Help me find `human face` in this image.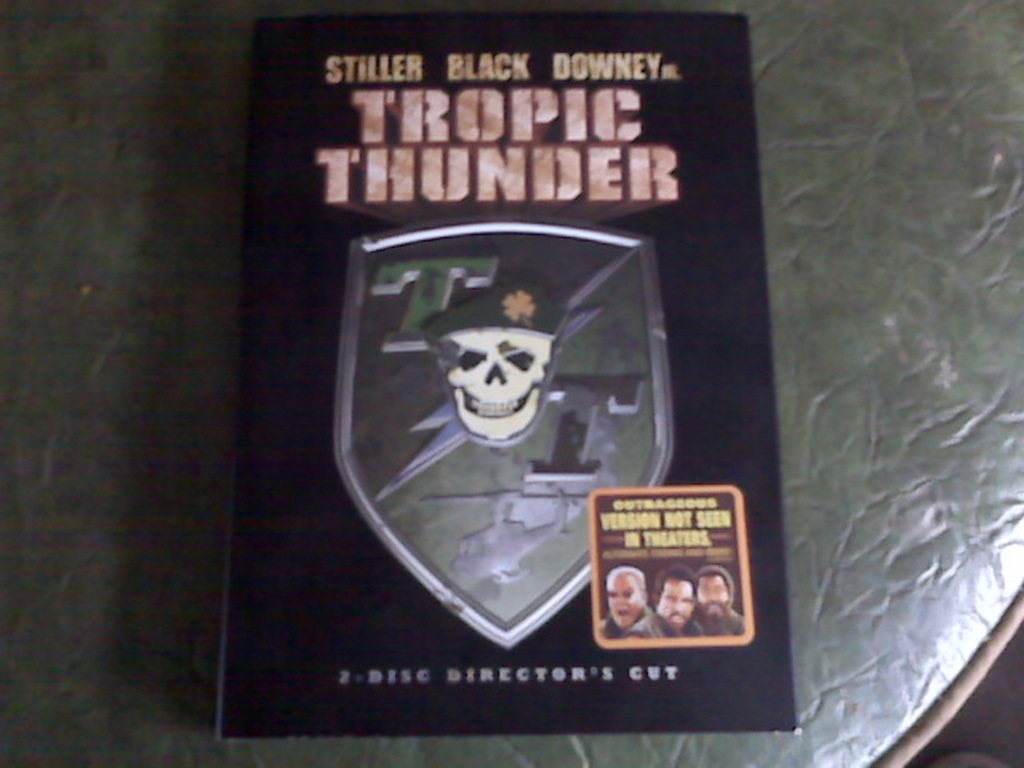
Found it: 608 568 645 626.
